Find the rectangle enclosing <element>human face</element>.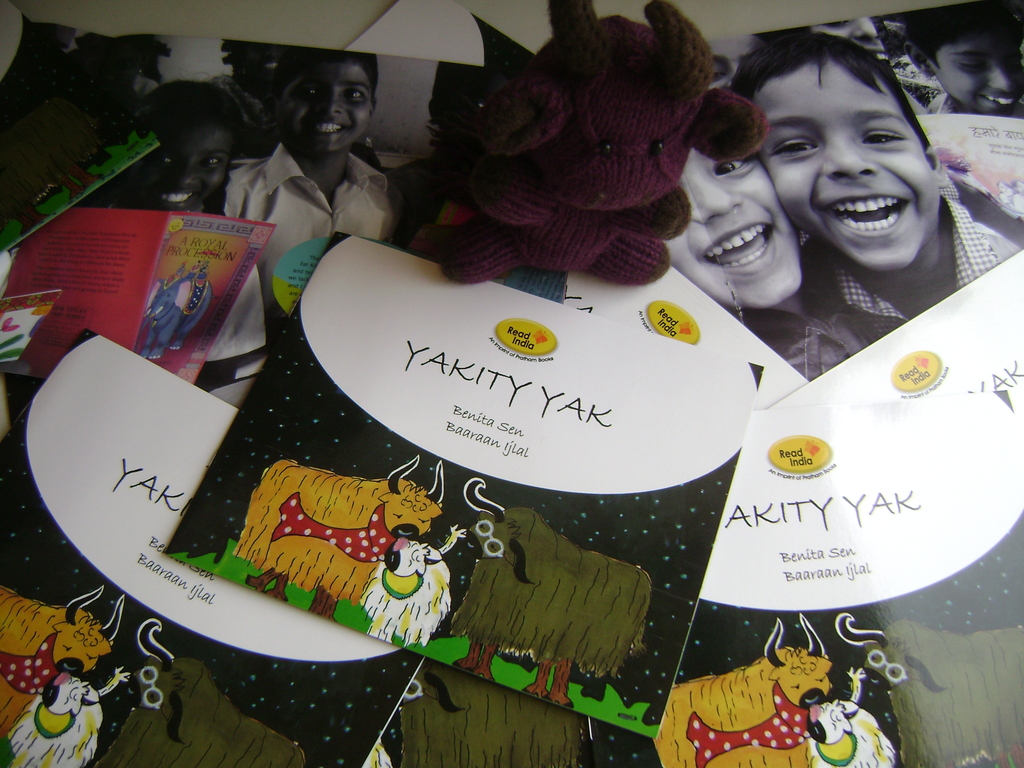
x1=137 y1=109 x2=224 y2=209.
